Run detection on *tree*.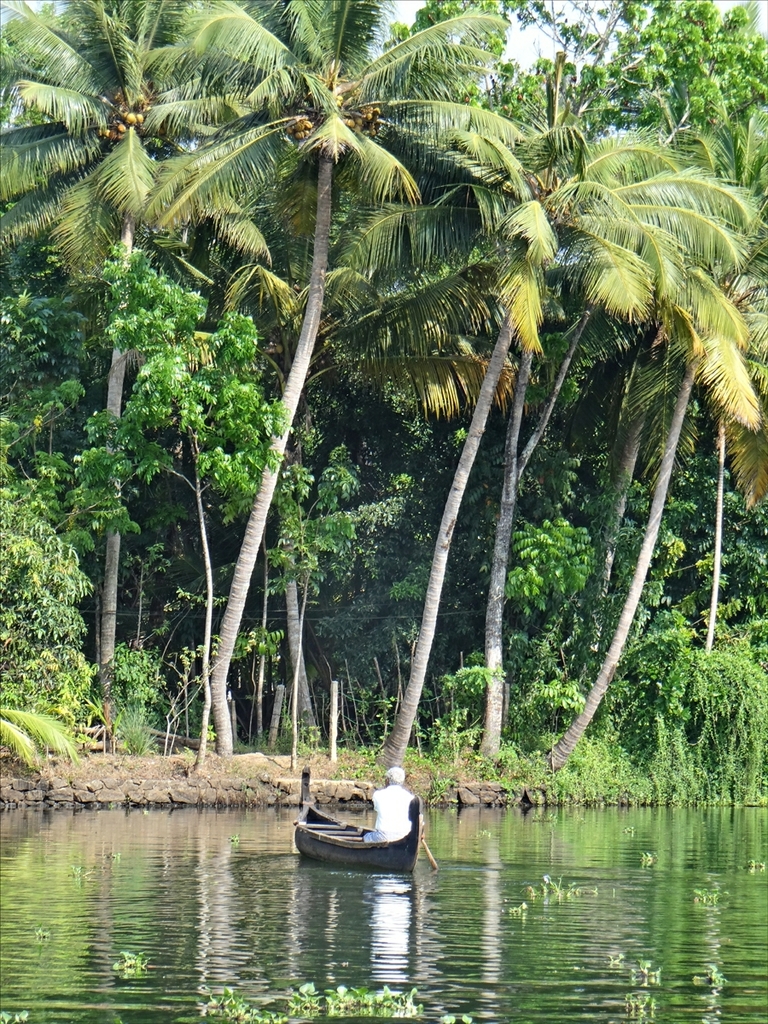
Result: bbox=(581, 107, 767, 596).
